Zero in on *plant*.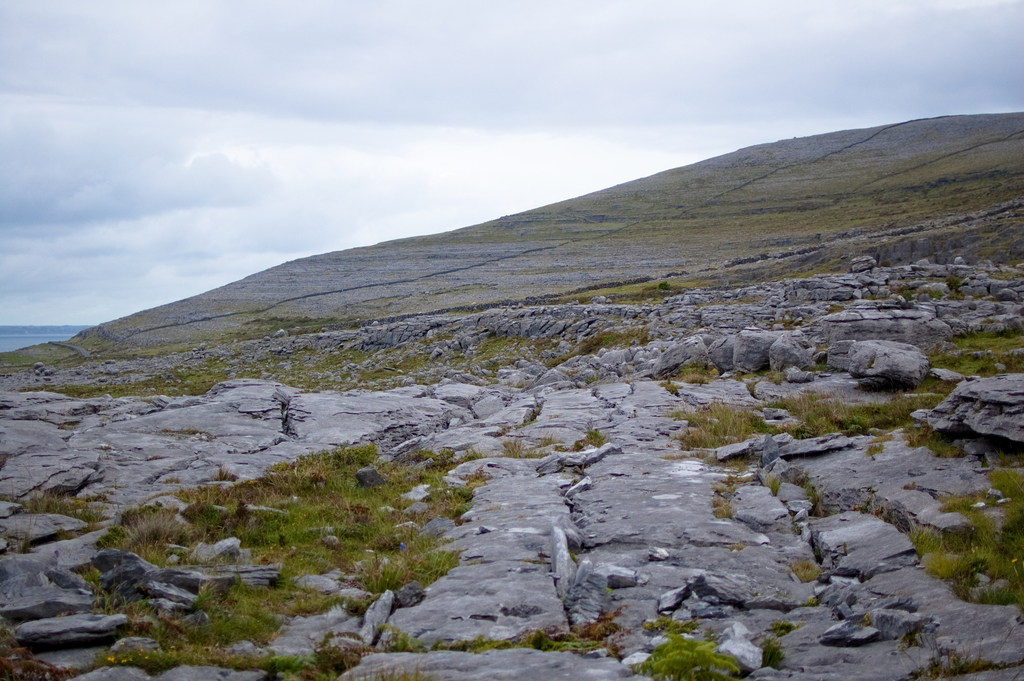
Zeroed in: 188, 370, 232, 403.
